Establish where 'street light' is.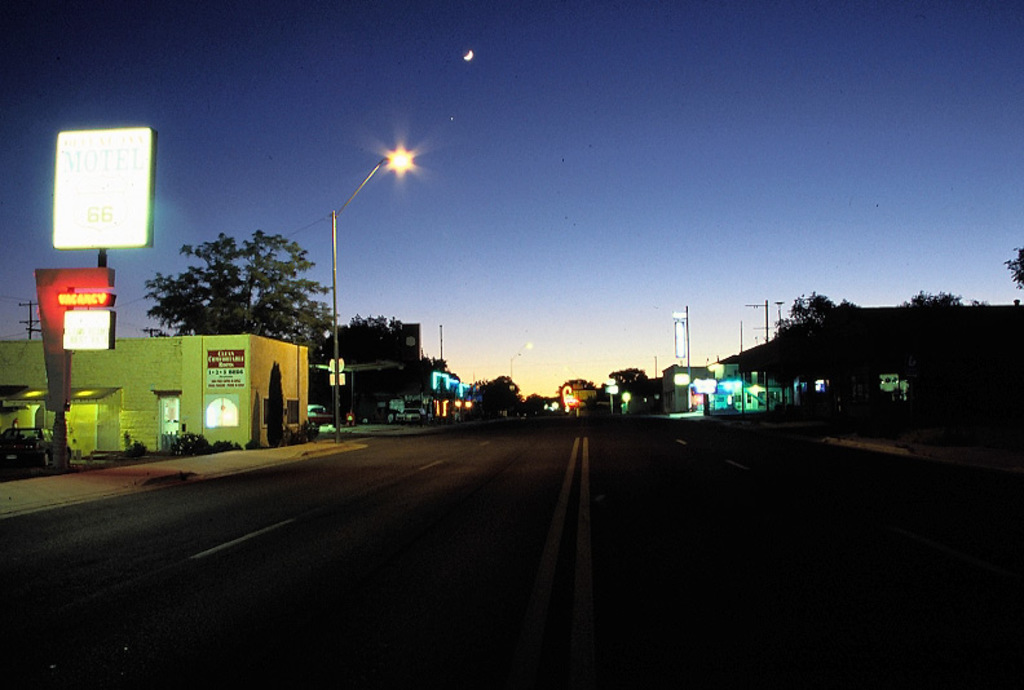
Established at BBox(509, 337, 538, 412).
